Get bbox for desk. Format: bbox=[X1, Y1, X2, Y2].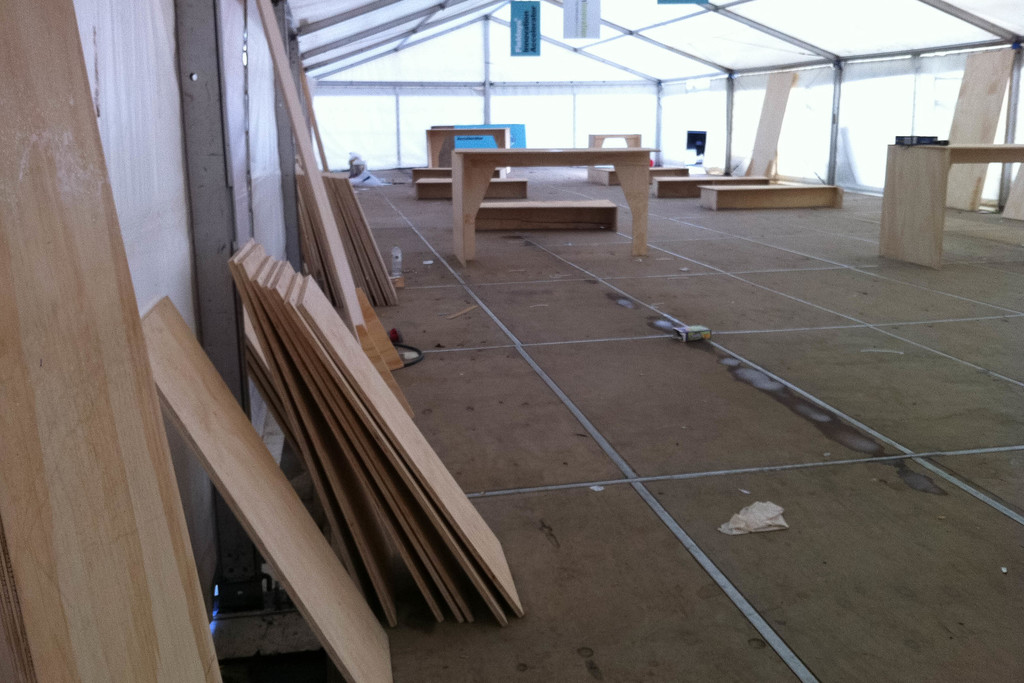
bbox=[453, 146, 659, 266].
